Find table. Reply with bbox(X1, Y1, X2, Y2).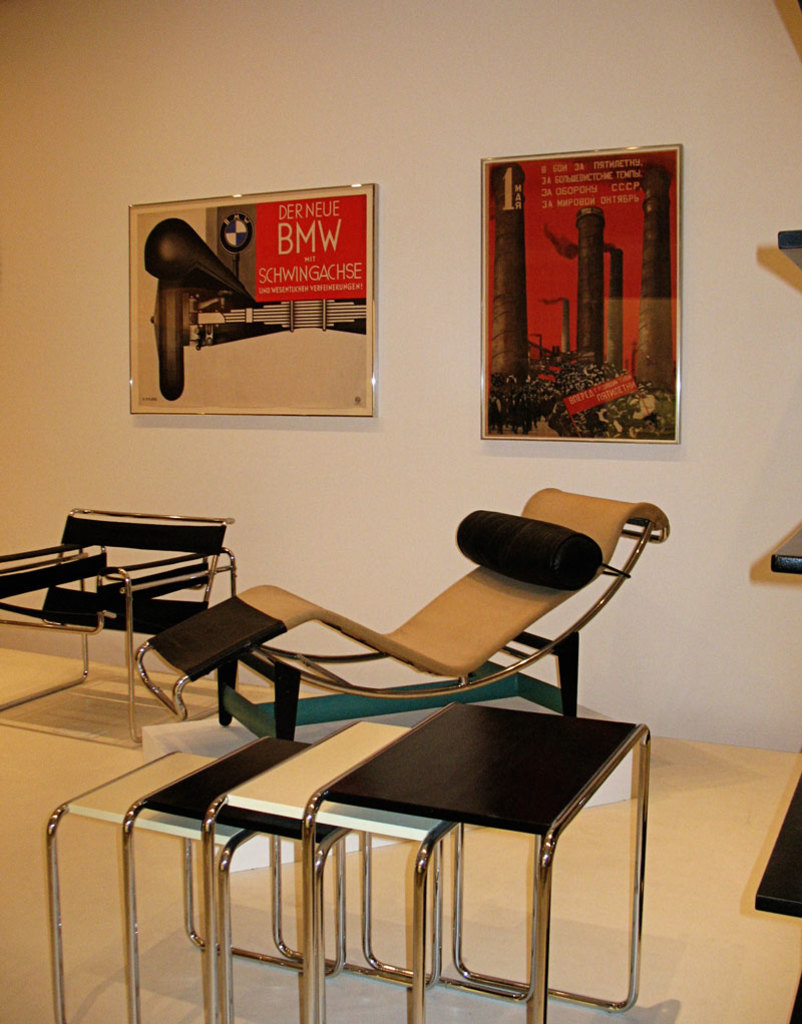
bbox(115, 728, 350, 1023).
